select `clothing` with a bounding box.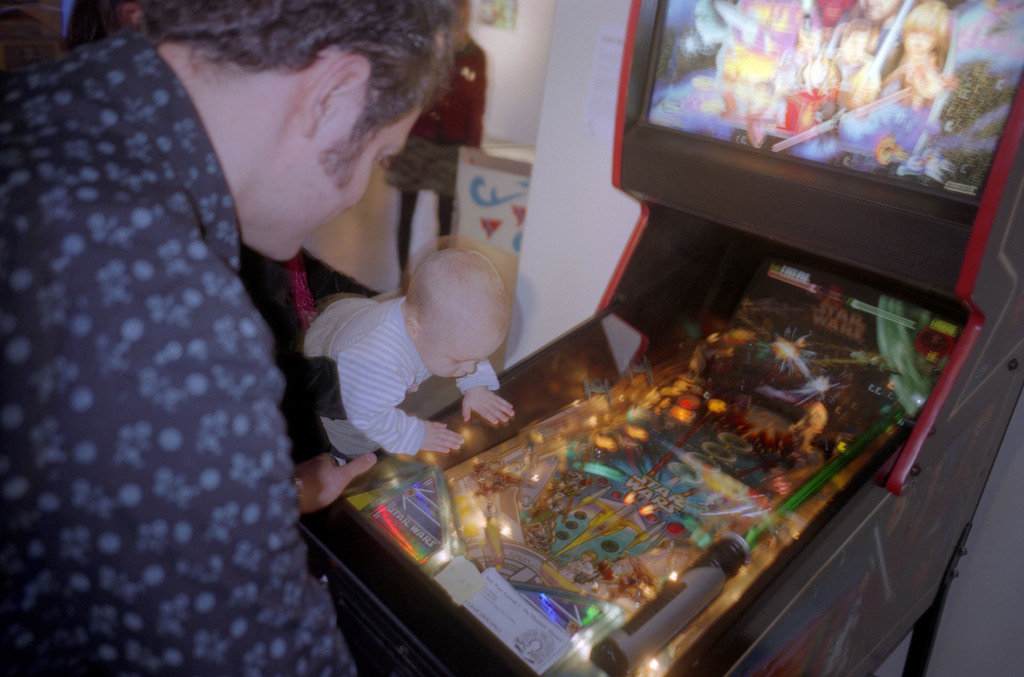
box=[595, 560, 614, 578].
